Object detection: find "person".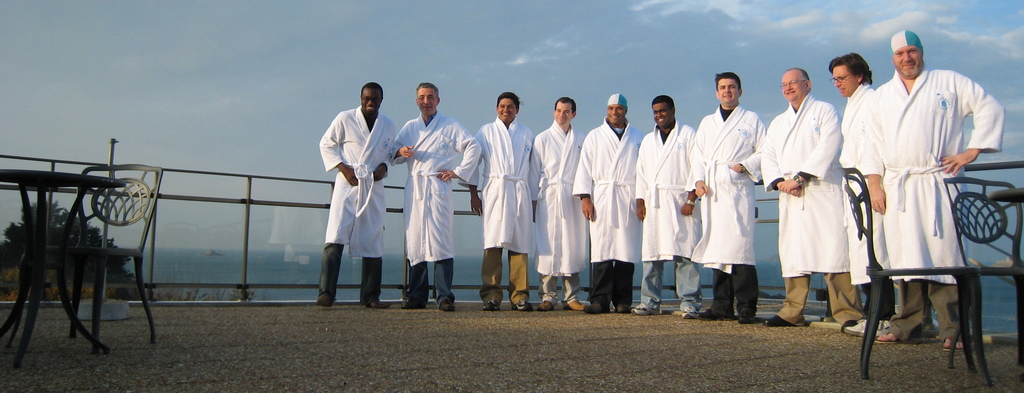
<region>758, 66, 865, 335</region>.
